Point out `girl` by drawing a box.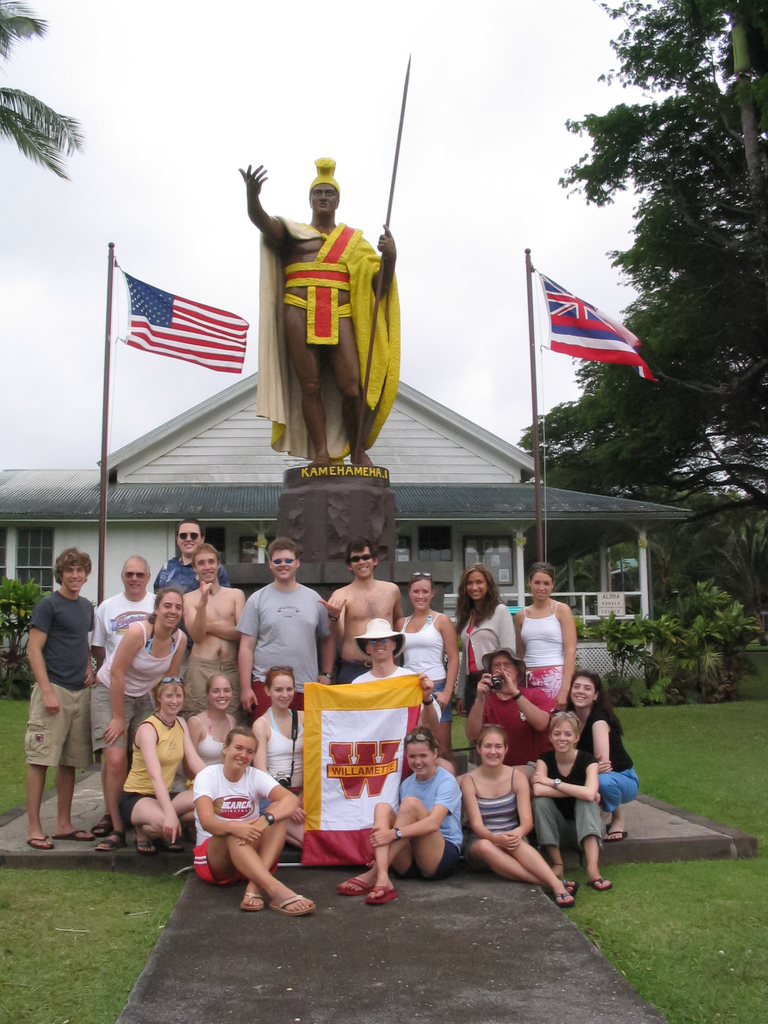
191 729 318 917.
